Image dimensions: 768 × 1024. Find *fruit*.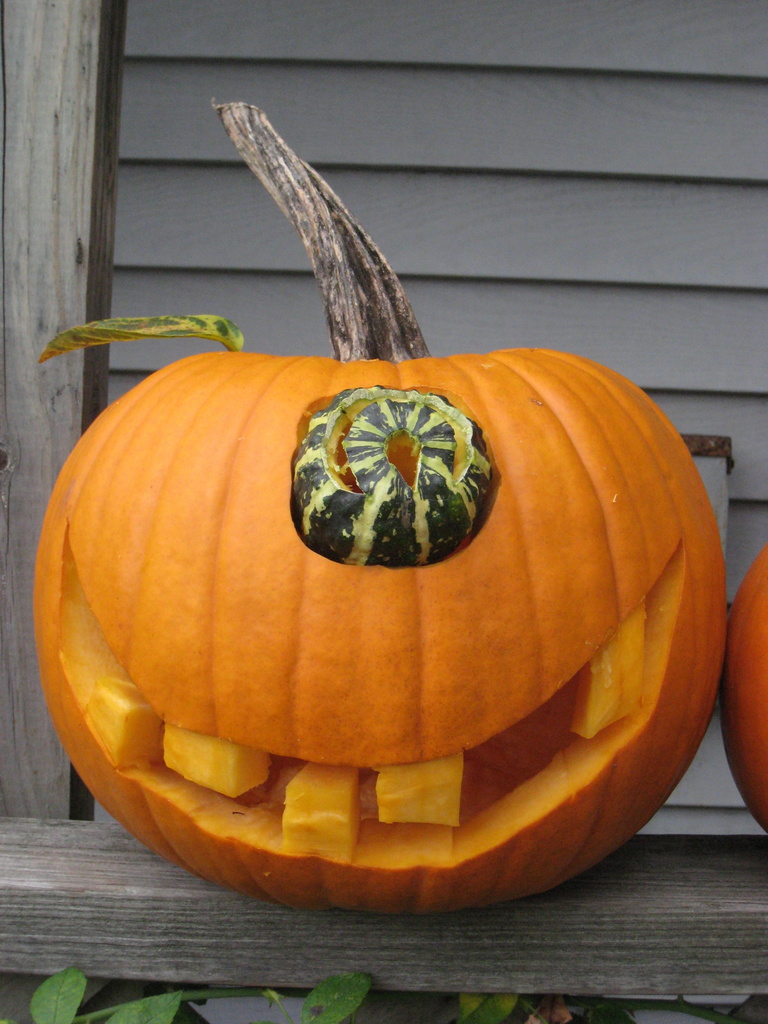
bbox=(36, 344, 735, 918).
